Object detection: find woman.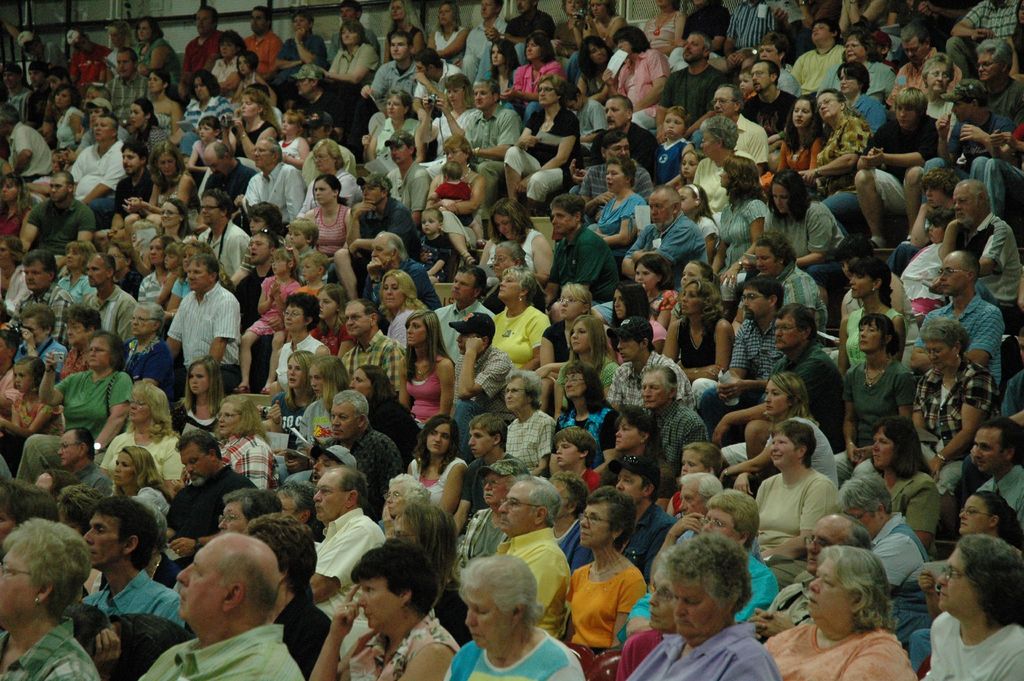
box(294, 172, 358, 272).
